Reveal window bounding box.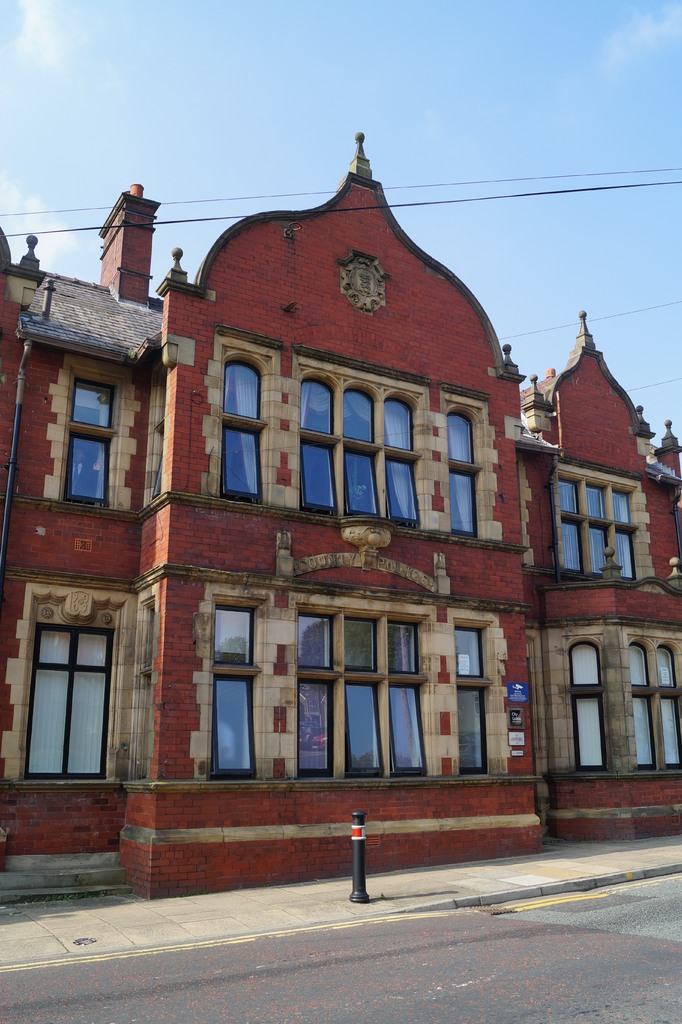
Revealed: x1=347 y1=619 x2=378 y2=778.
